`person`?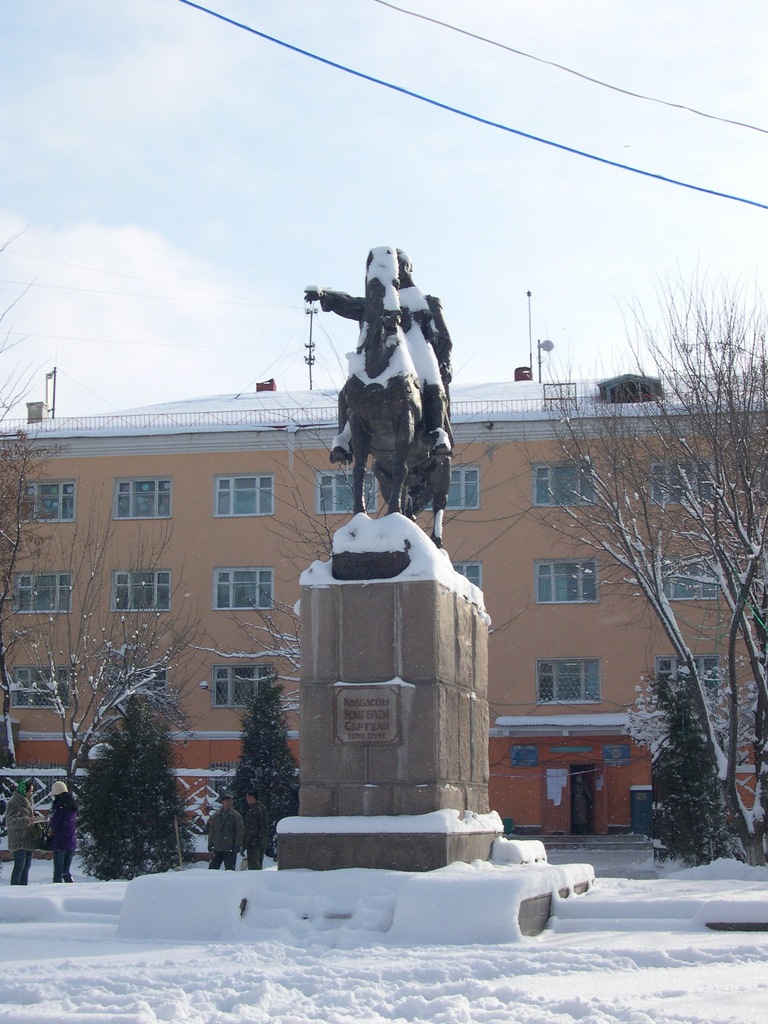
region(29, 776, 80, 882)
